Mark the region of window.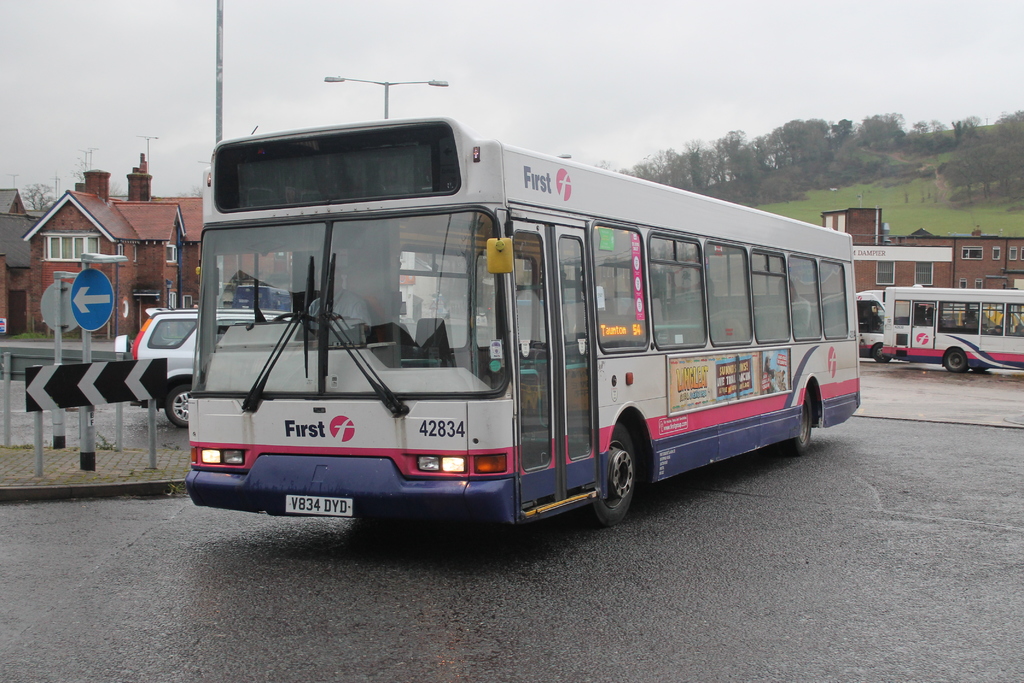
Region: (1001,281,1009,286).
